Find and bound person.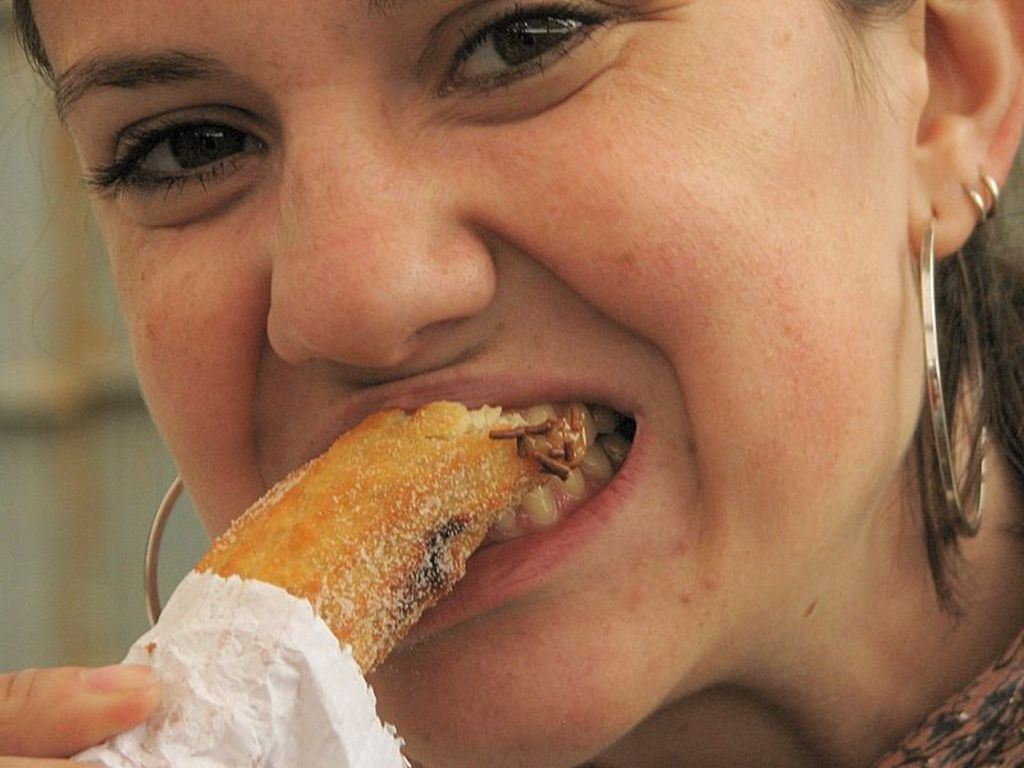
Bound: detection(29, 6, 1023, 751).
